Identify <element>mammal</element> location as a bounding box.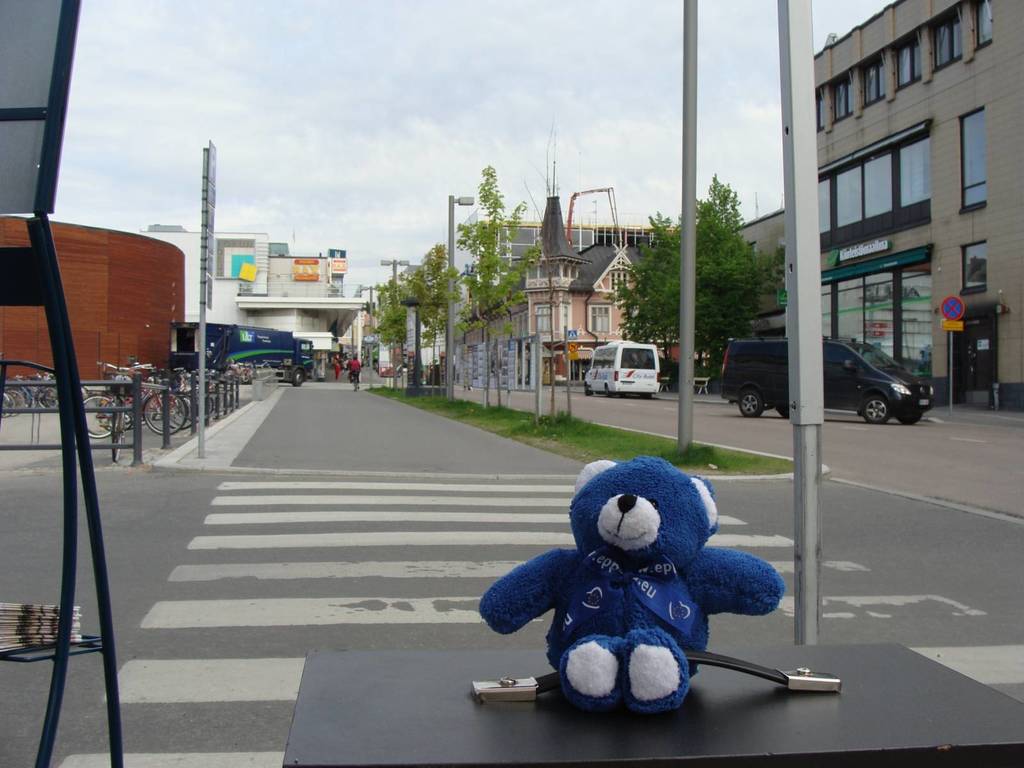
332, 355, 339, 375.
